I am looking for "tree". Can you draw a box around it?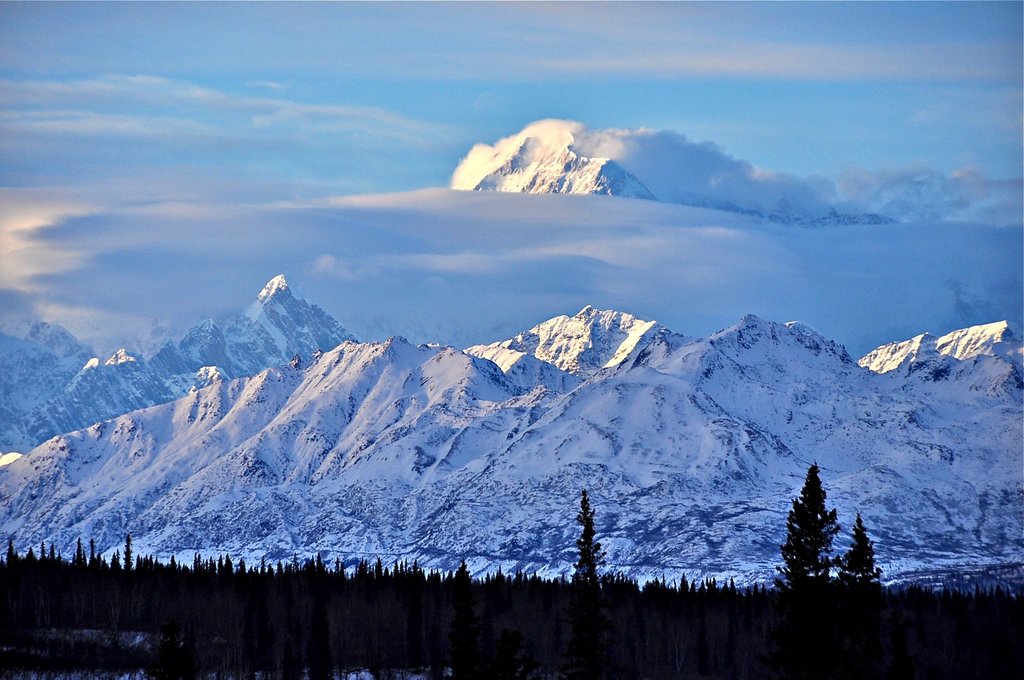
Sure, the bounding box is BBox(783, 462, 877, 601).
